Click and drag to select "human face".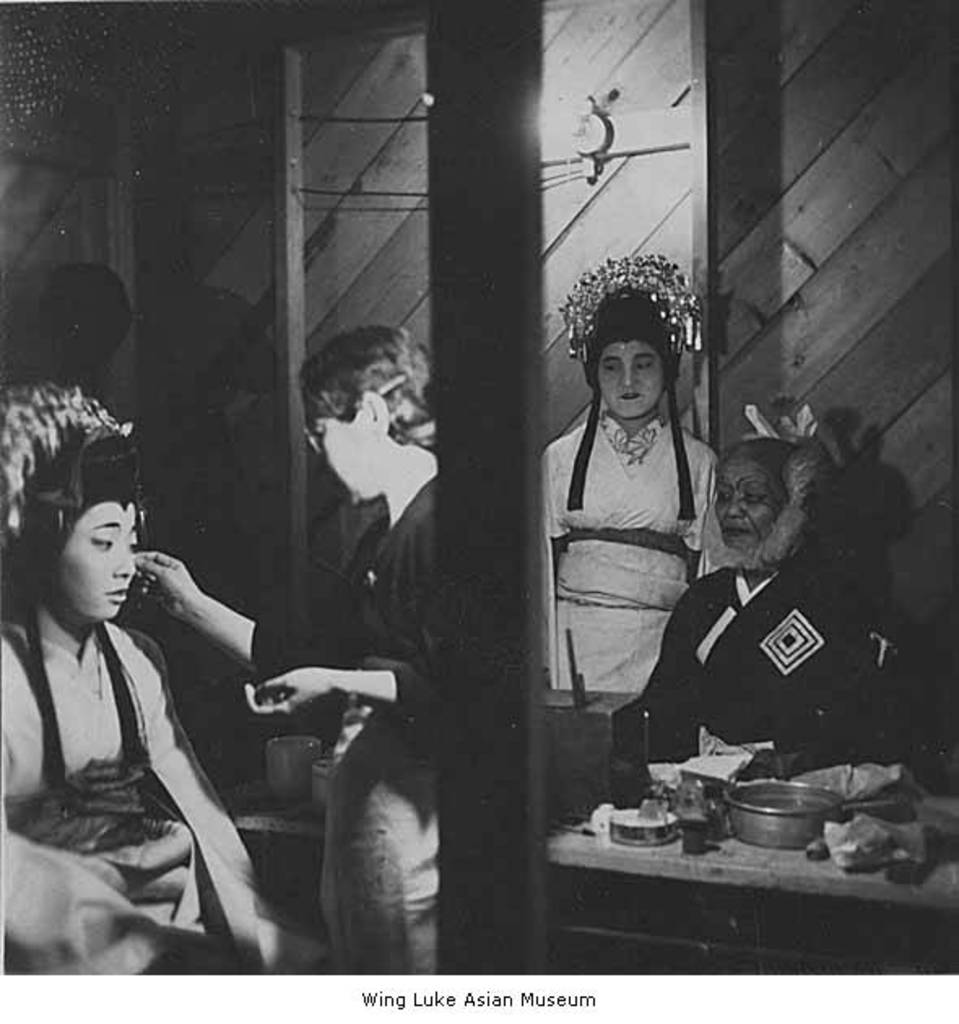
Selection: x1=714 y1=452 x2=790 y2=553.
